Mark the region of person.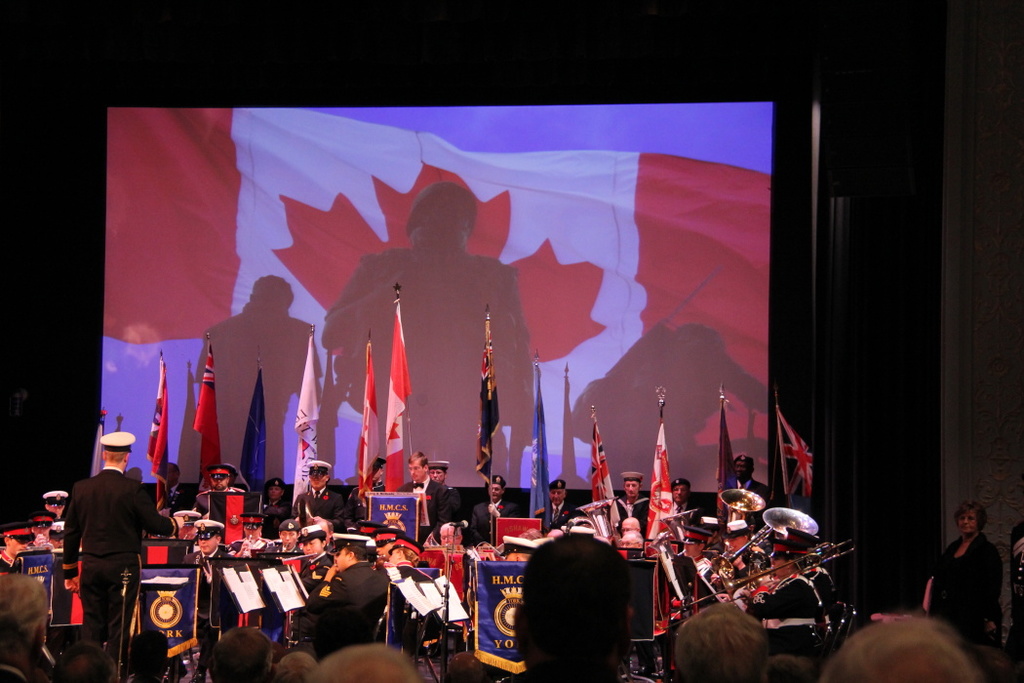
Region: l=288, t=459, r=351, b=529.
